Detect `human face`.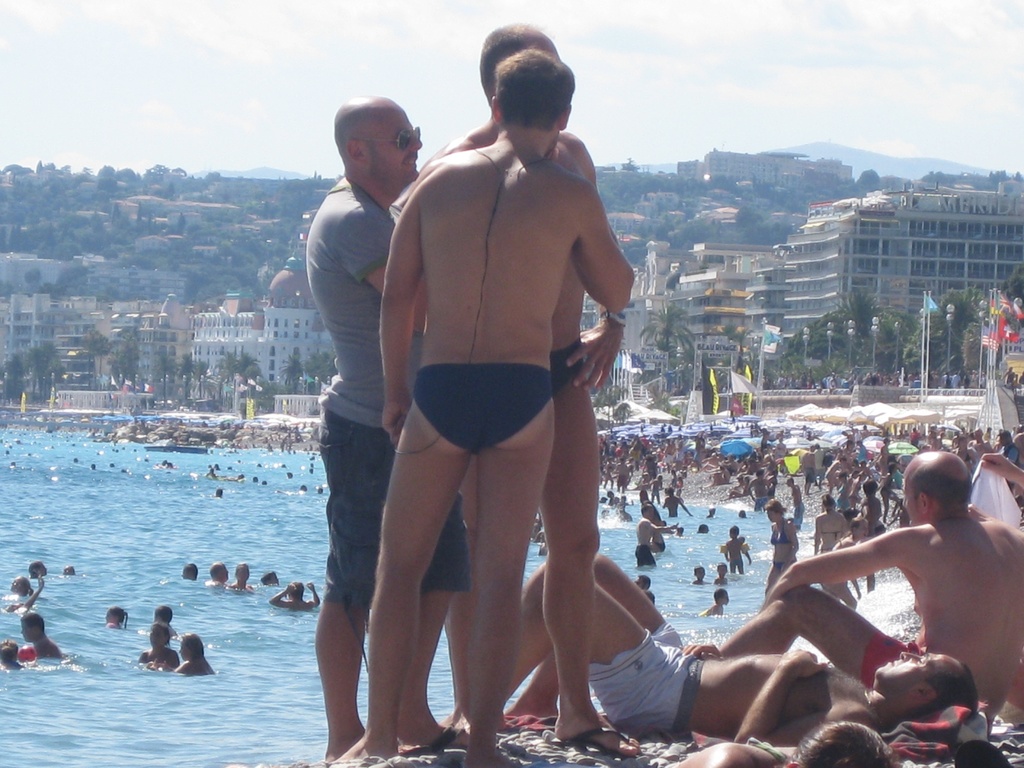
Detected at 874,644,957,696.
